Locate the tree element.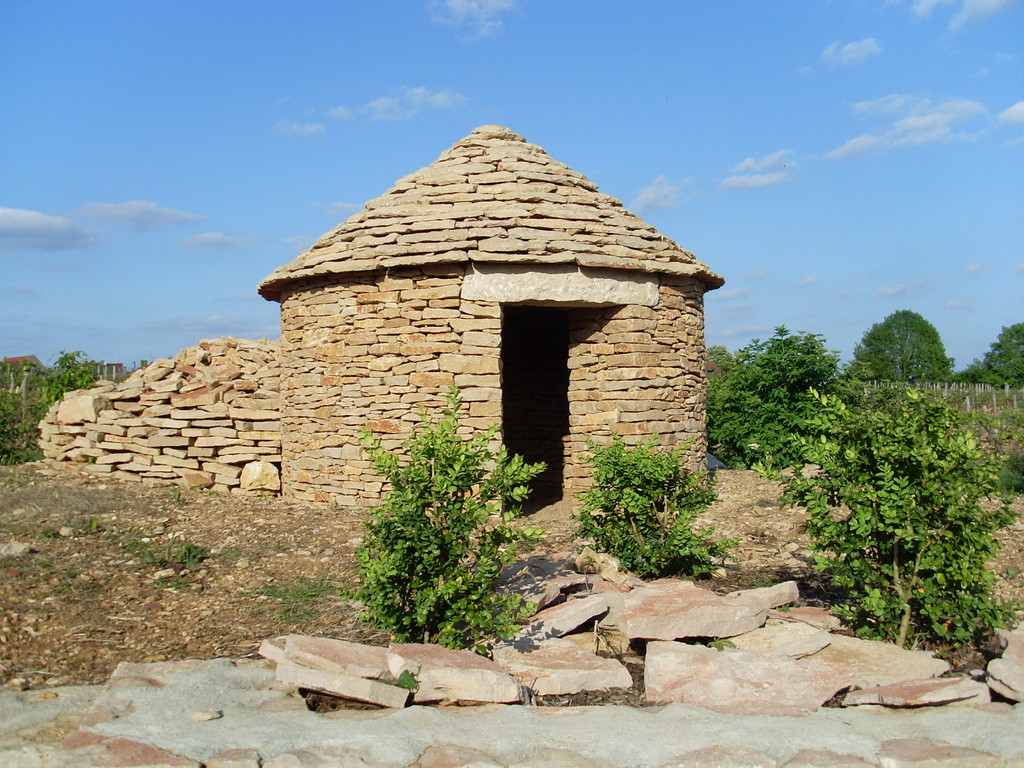
Element bbox: x1=694, y1=328, x2=854, y2=466.
